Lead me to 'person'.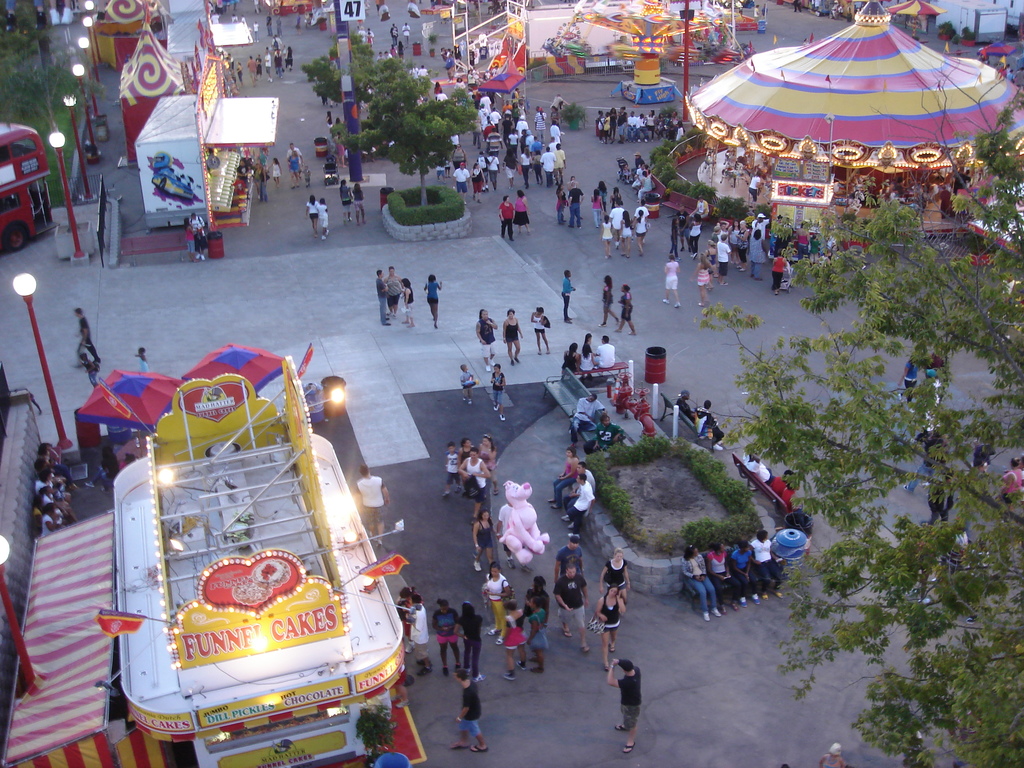
Lead to [476, 308, 497, 365].
